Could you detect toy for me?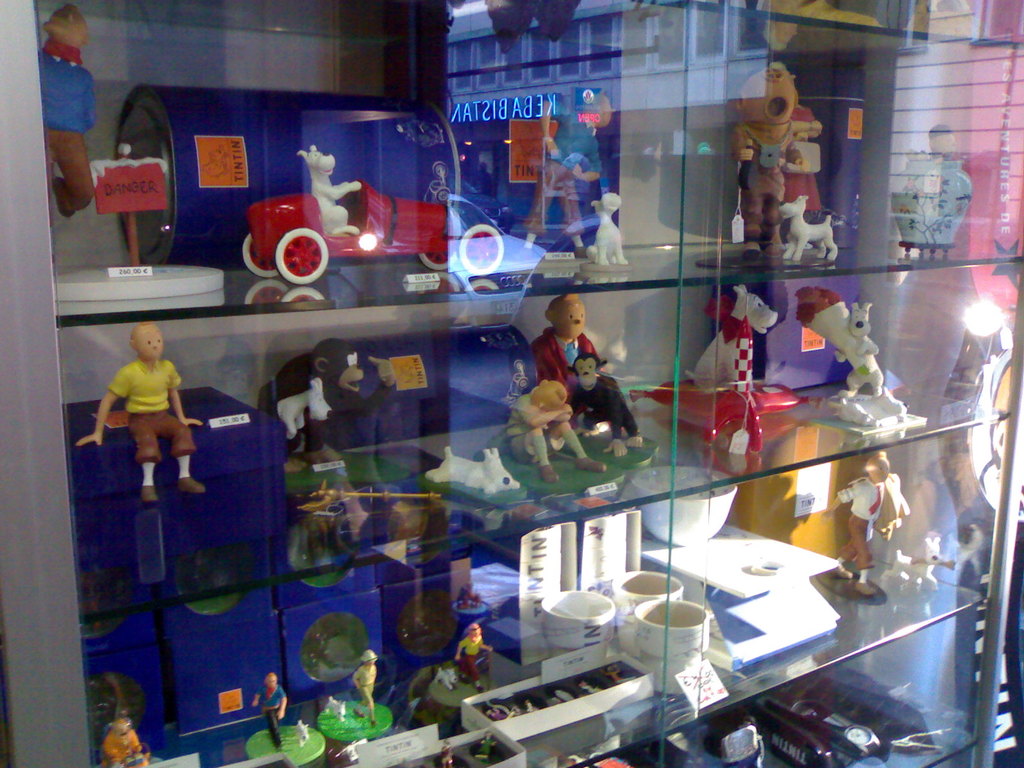
Detection result: <region>255, 337, 399, 472</region>.
